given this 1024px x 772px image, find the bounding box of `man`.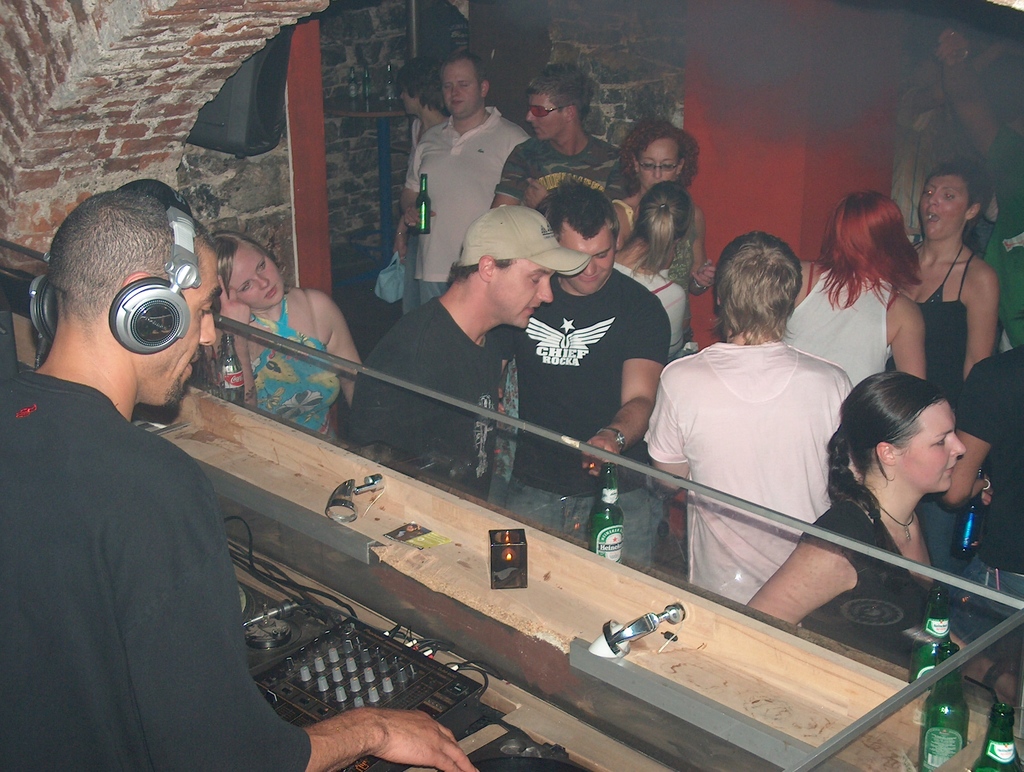
{"x1": 0, "y1": 192, "x2": 483, "y2": 771}.
